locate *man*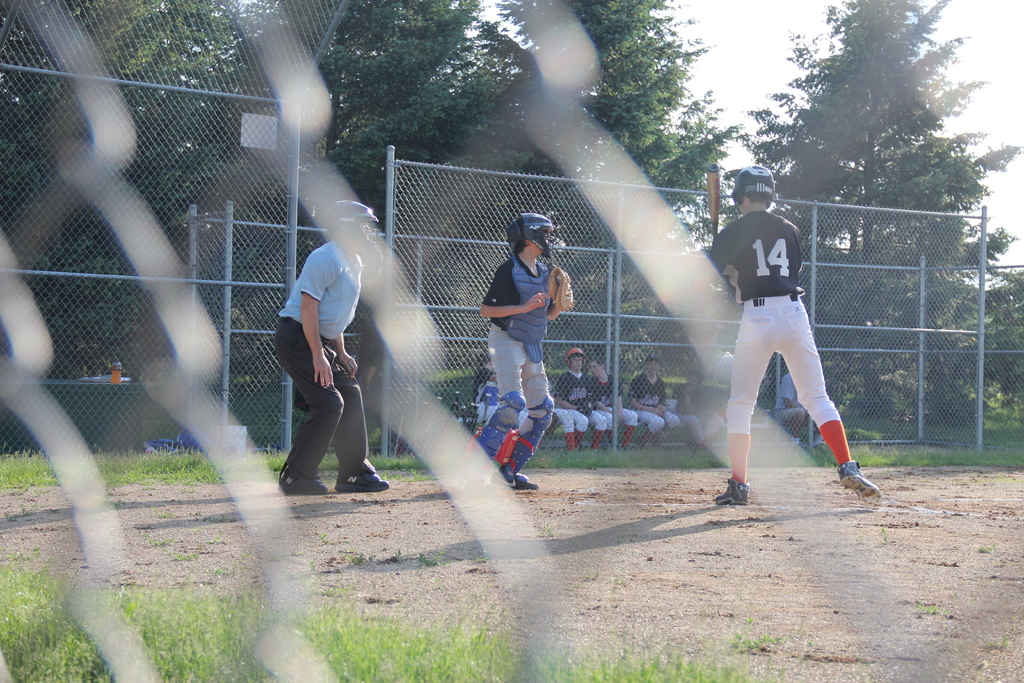
pyautogui.locateOnScreen(268, 210, 380, 513)
